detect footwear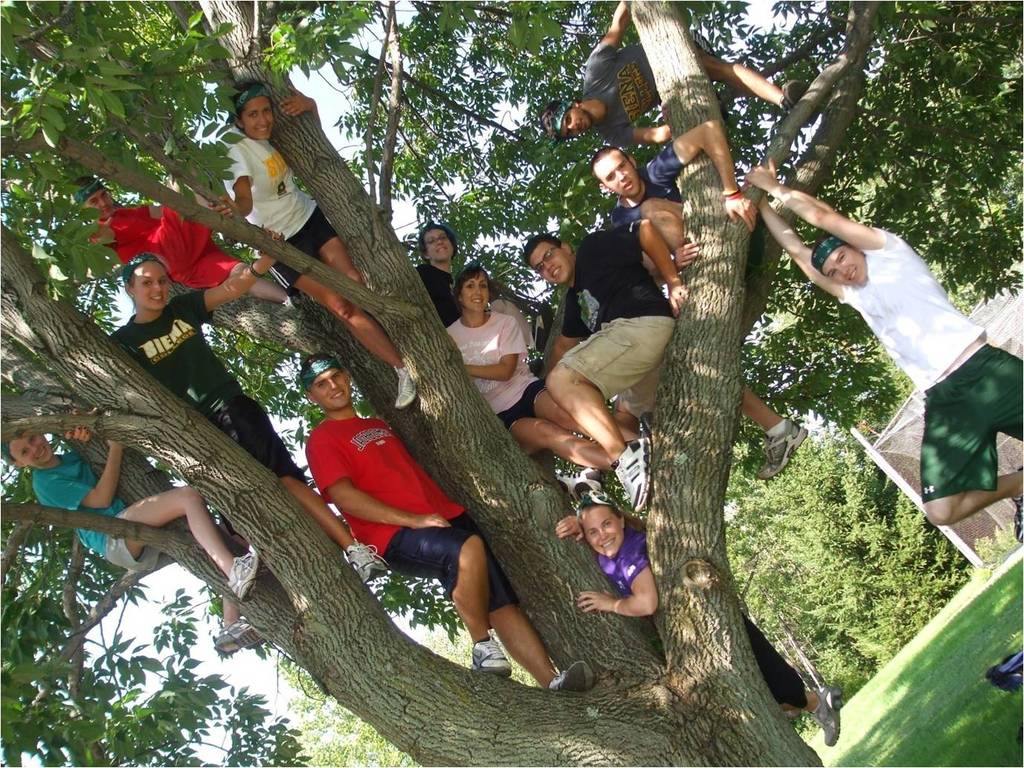
Rect(1011, 465, 1023, 538)
